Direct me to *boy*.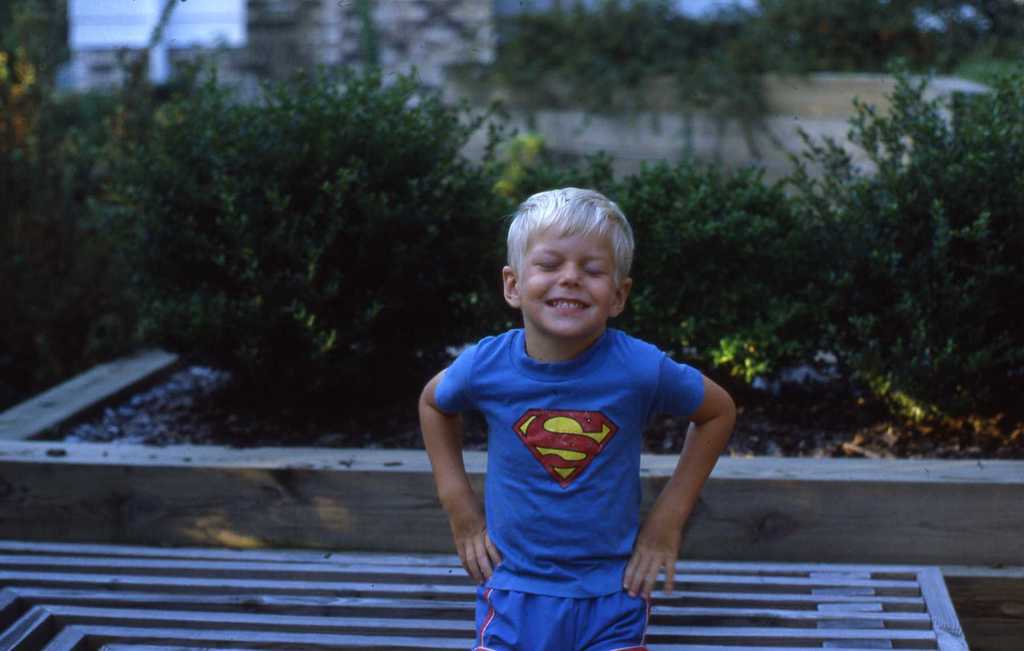
Direction: <box>421,186,736,650</box>.
